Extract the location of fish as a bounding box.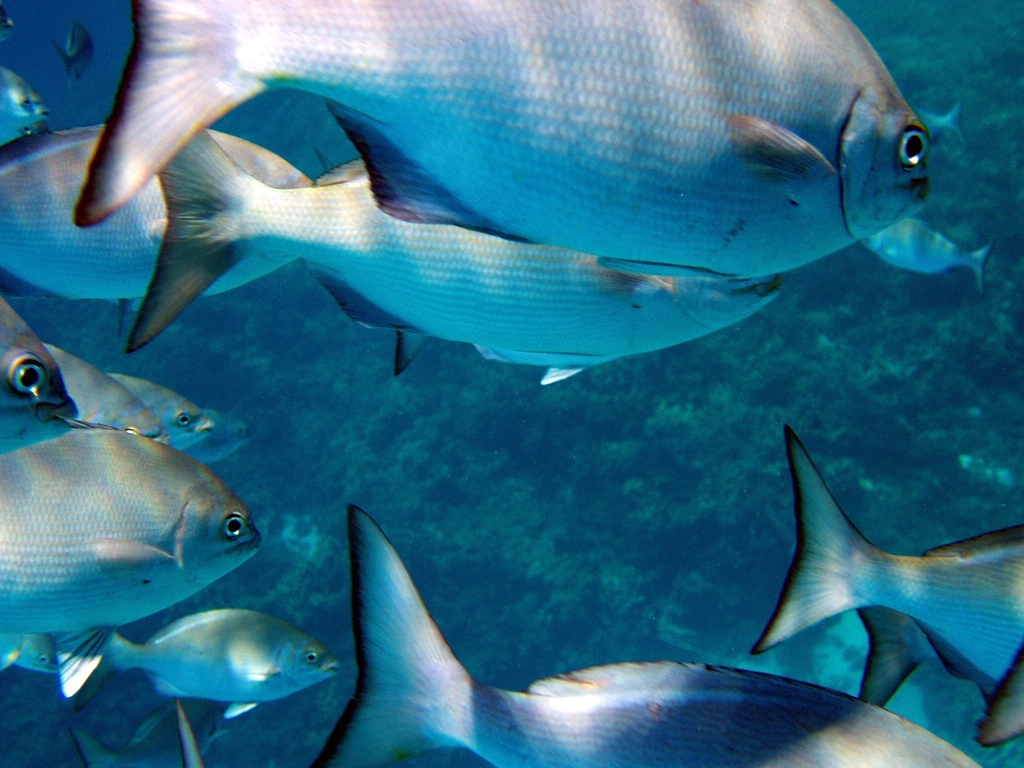
[308, 503, 981, 767].
